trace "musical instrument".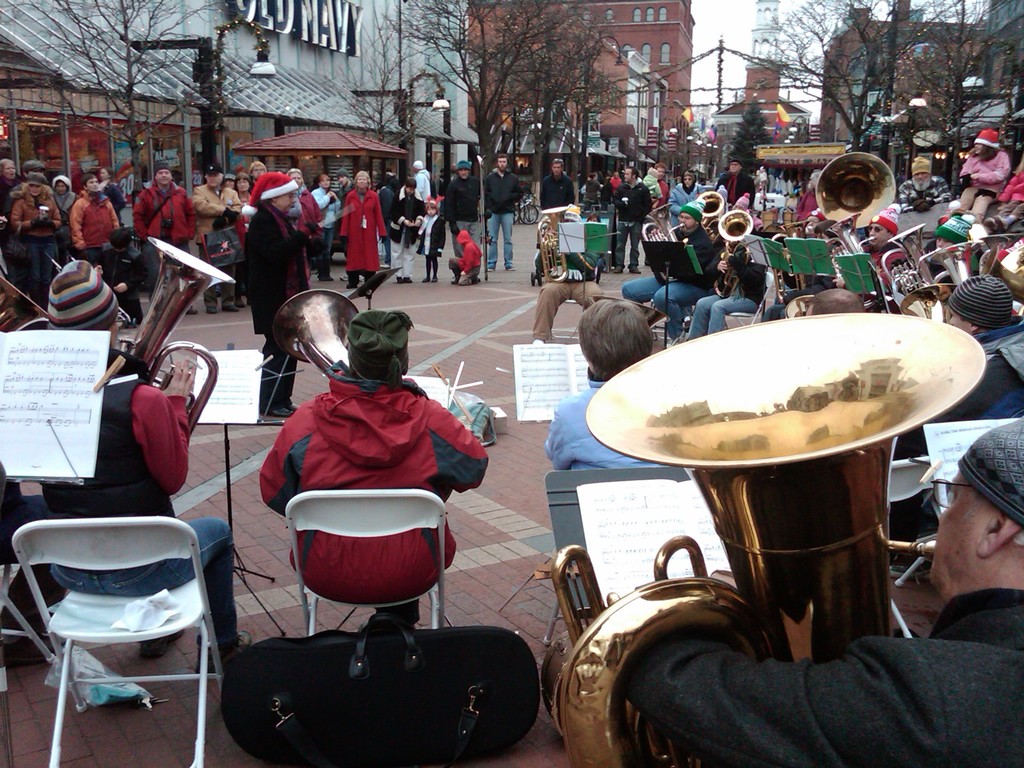
Traced to bbox(874, 223, 947, 314).
